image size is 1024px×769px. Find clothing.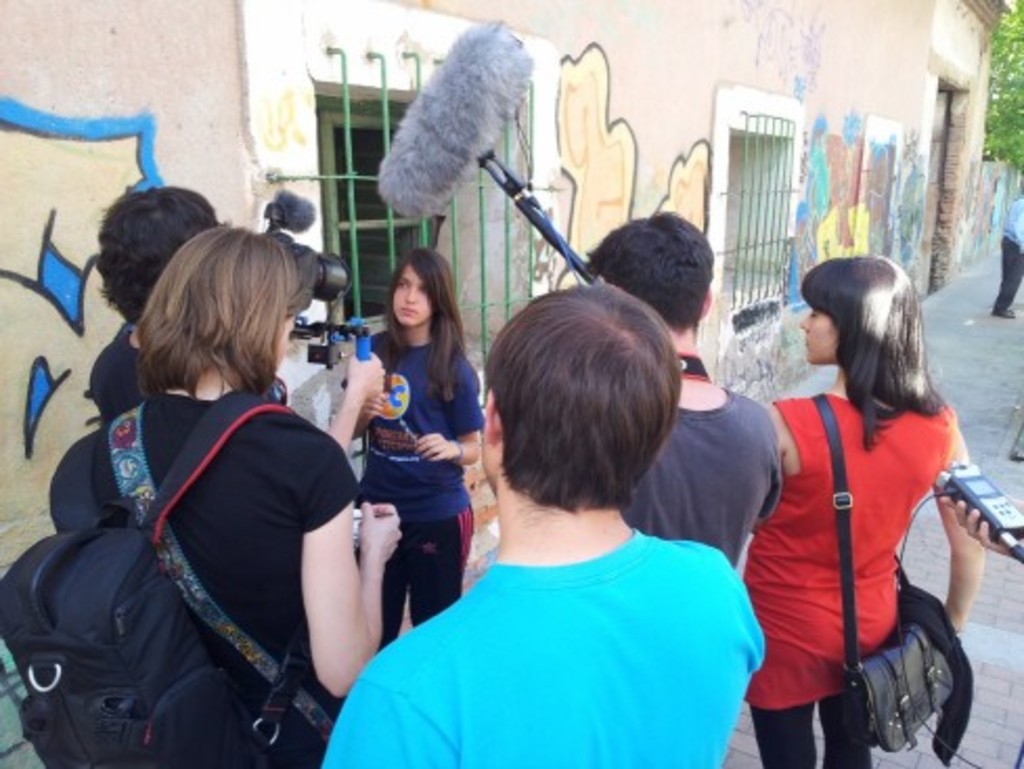
745, 390, 953, 767.
